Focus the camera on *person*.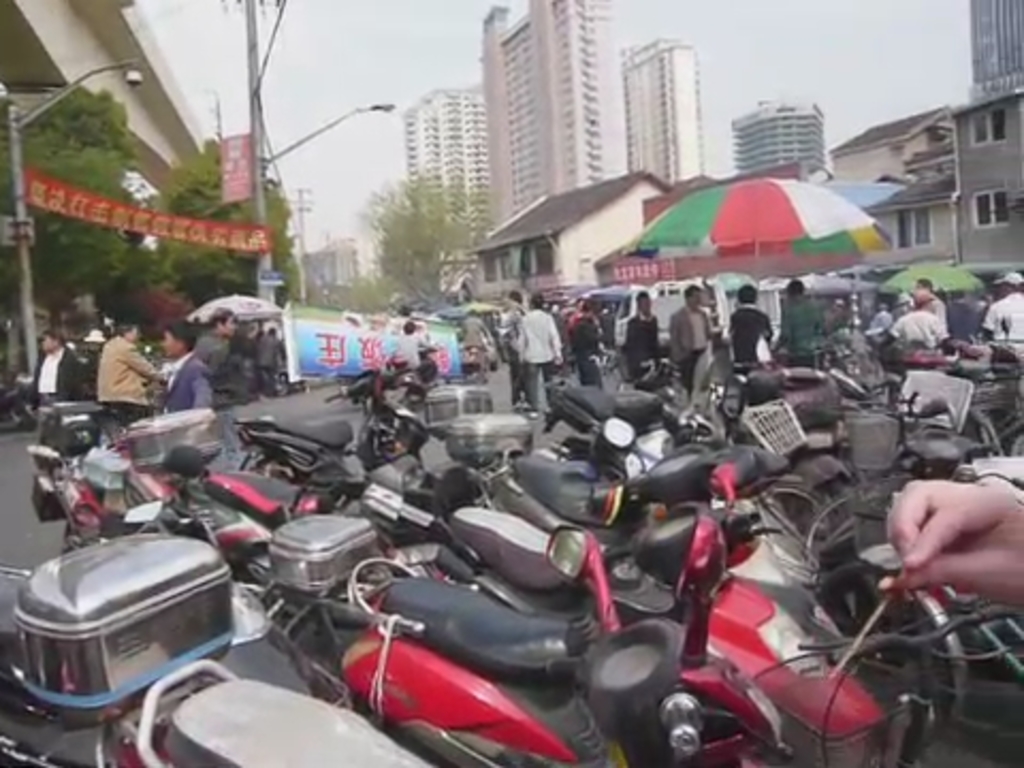
Focus region: 452:309:495:352.
